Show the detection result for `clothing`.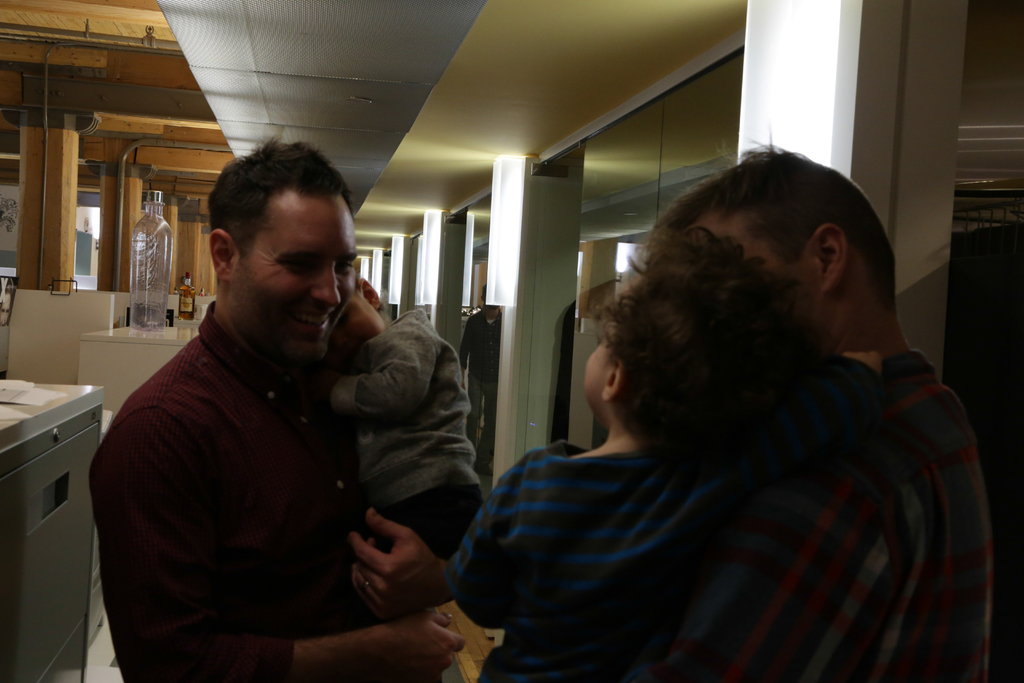
[676, 349, 988, 682].
